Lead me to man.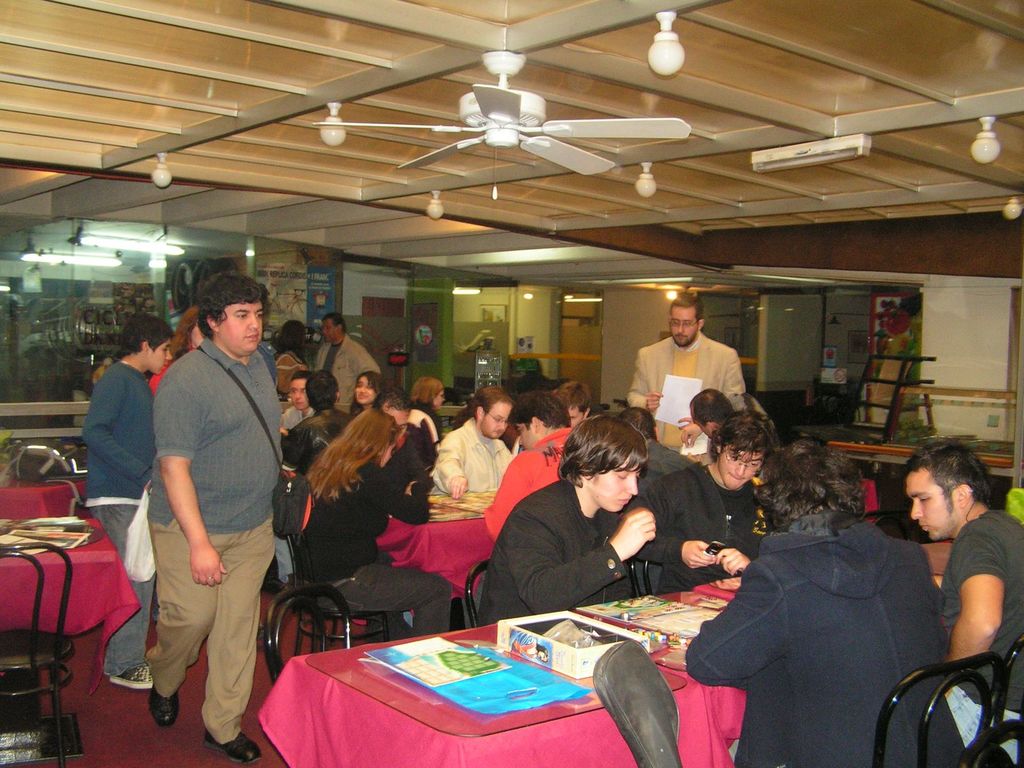
Lead to <bbox>627, 409, 776, 593</bbox>.
